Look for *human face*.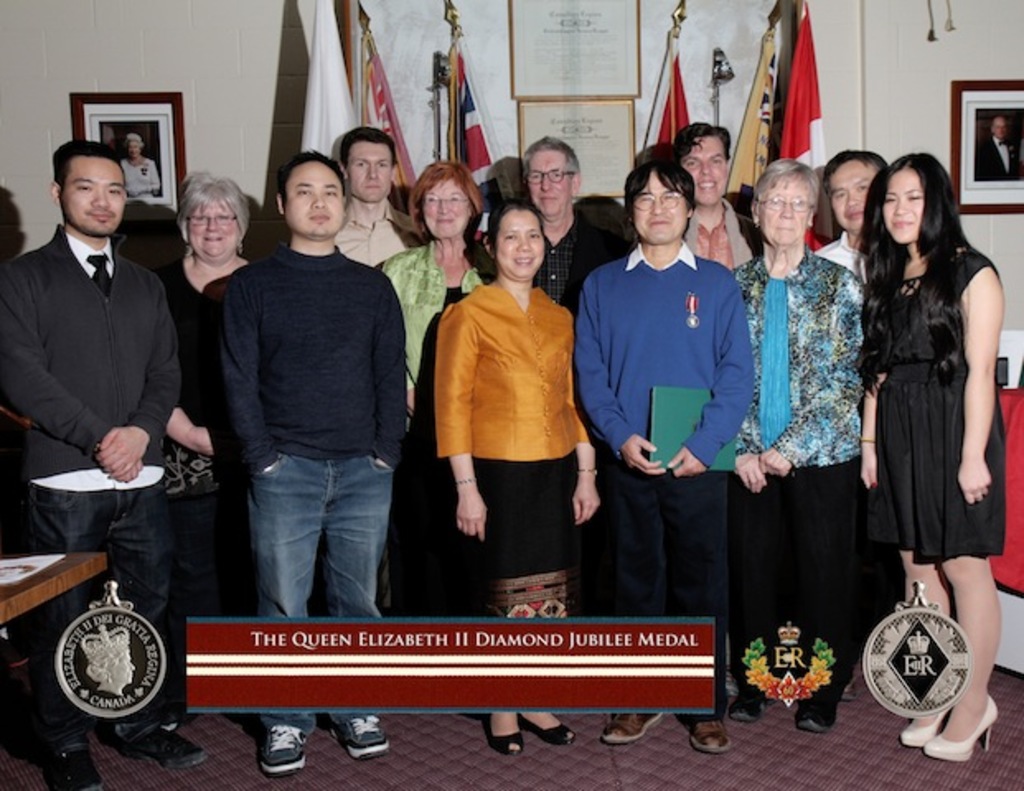
Found: select_region(681, 132, 730, 206).
